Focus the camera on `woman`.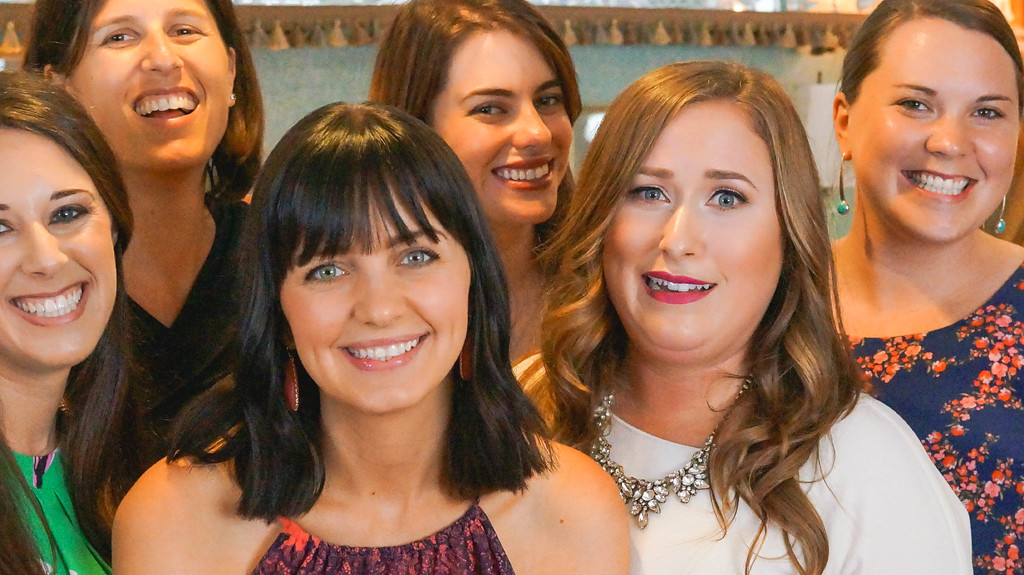
Focus region: 109 101 631 574.
